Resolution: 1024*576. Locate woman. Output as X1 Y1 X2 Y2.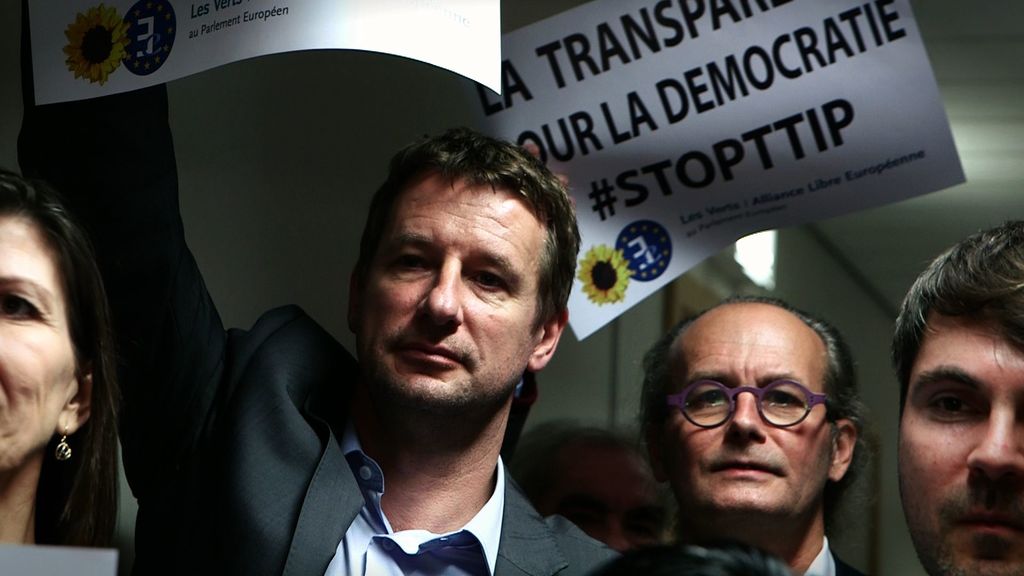
0 140 150 570.
